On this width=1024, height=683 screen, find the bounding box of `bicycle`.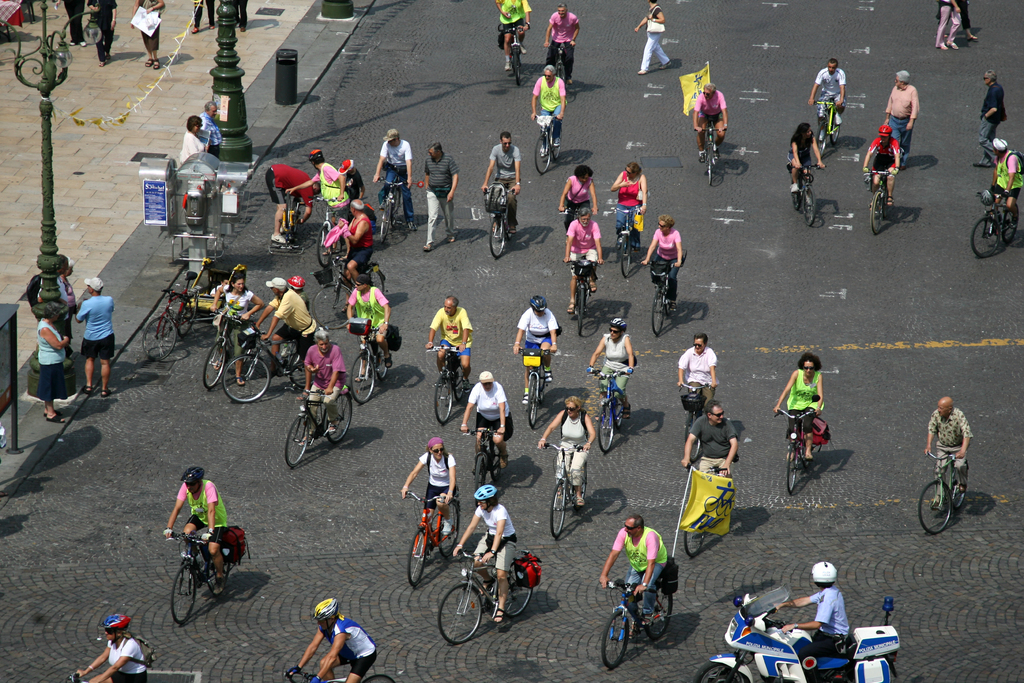
Bounding box: {"x1": 141, "y1": 270, "x2": 204, "y2": 362}.
